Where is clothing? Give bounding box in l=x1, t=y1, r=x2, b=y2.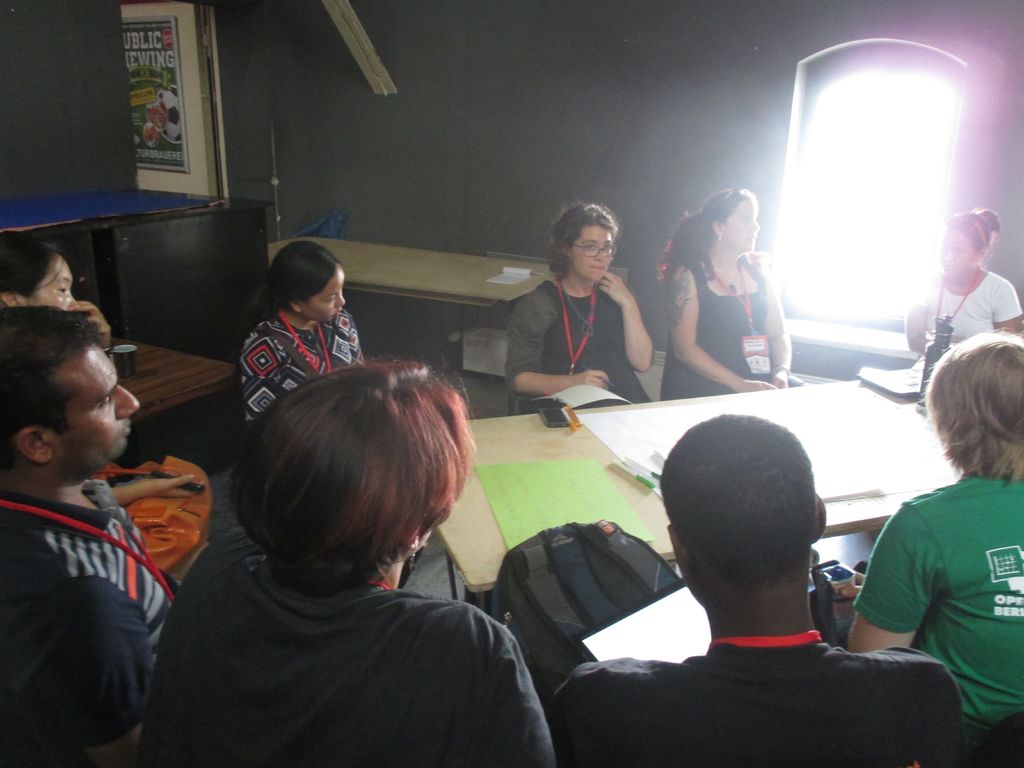
l=238, t=316, r=365, b=433.
